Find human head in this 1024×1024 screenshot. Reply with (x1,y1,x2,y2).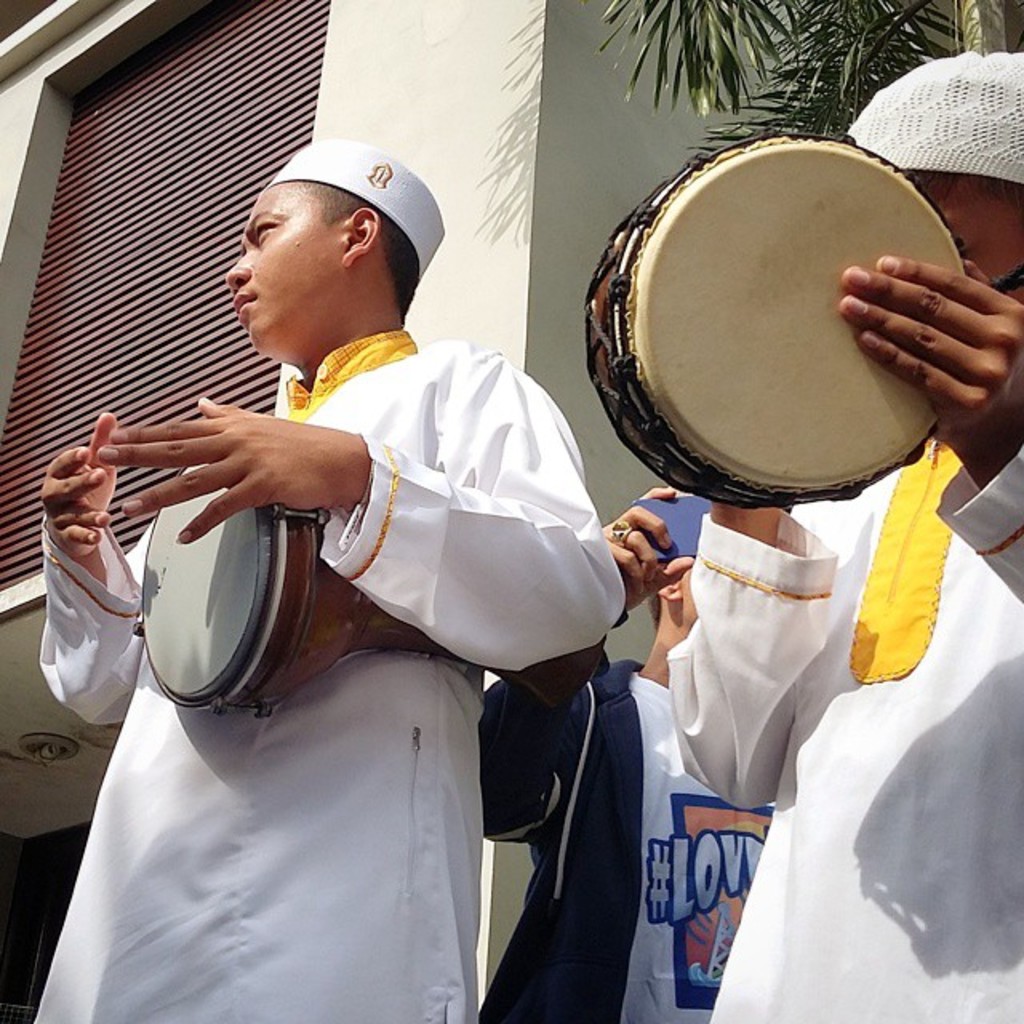
(226,142,429,366).
